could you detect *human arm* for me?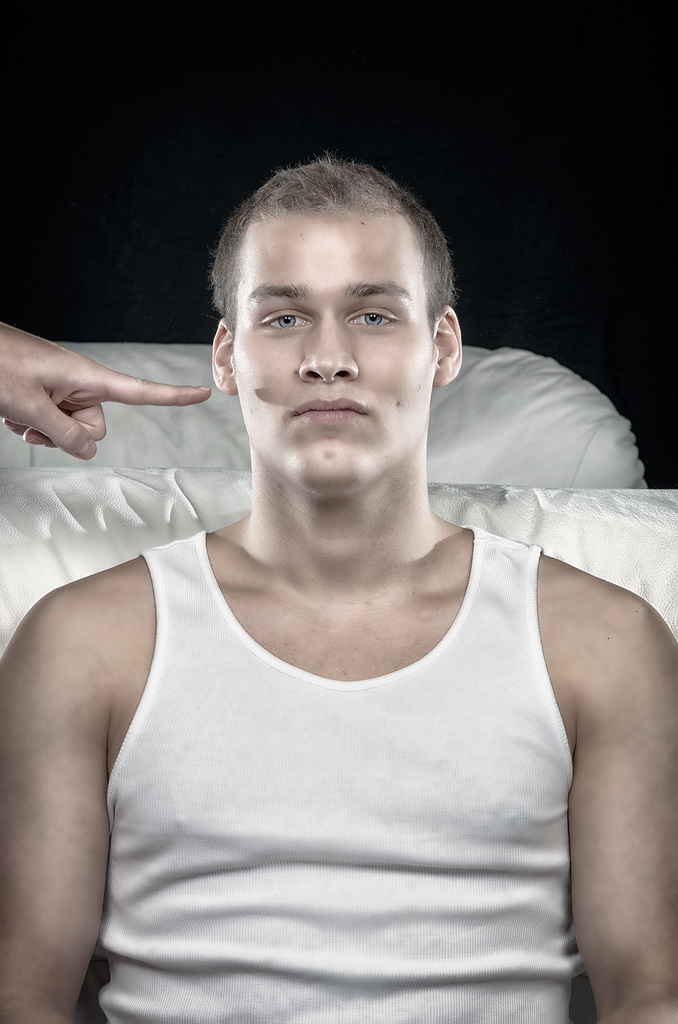
Detection result: l=0, t=300, r=215, b=464.
